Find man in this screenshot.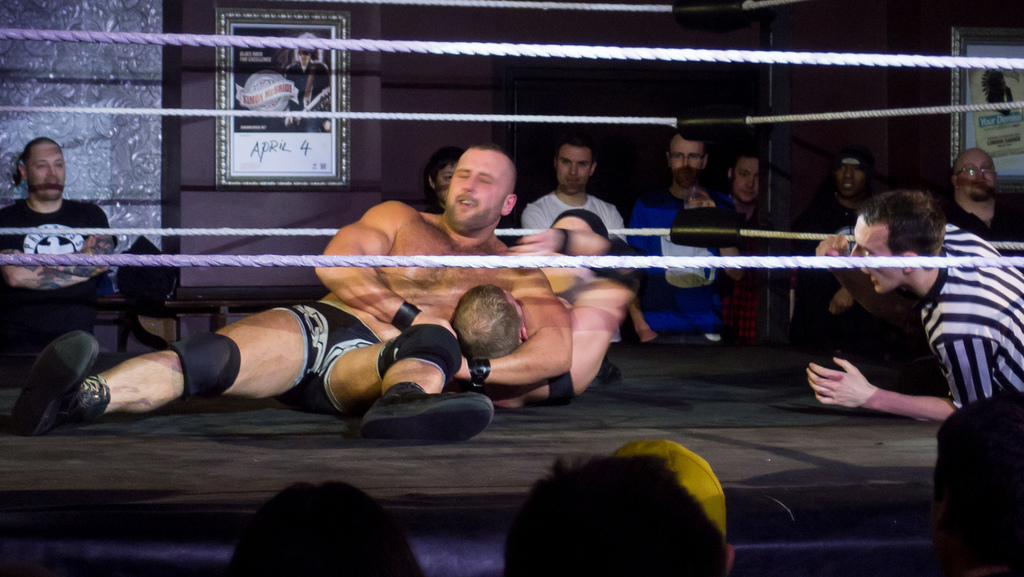
The bounding box for man is crop(801, 168, 1016, 454).
